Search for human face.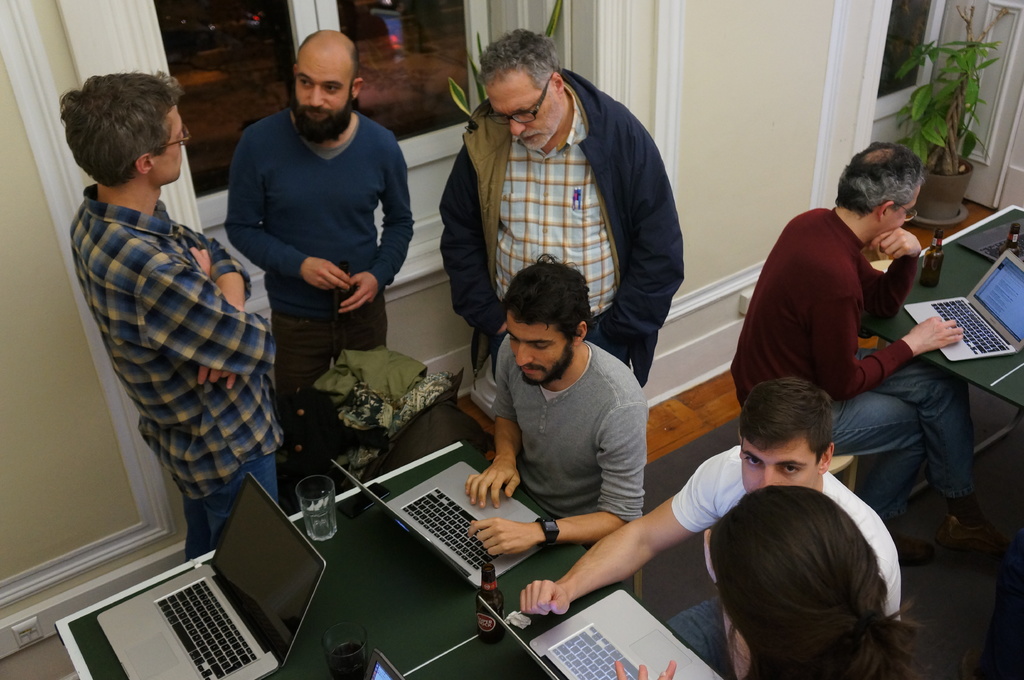
Found at l=508, t=320, r=573, b=381.
